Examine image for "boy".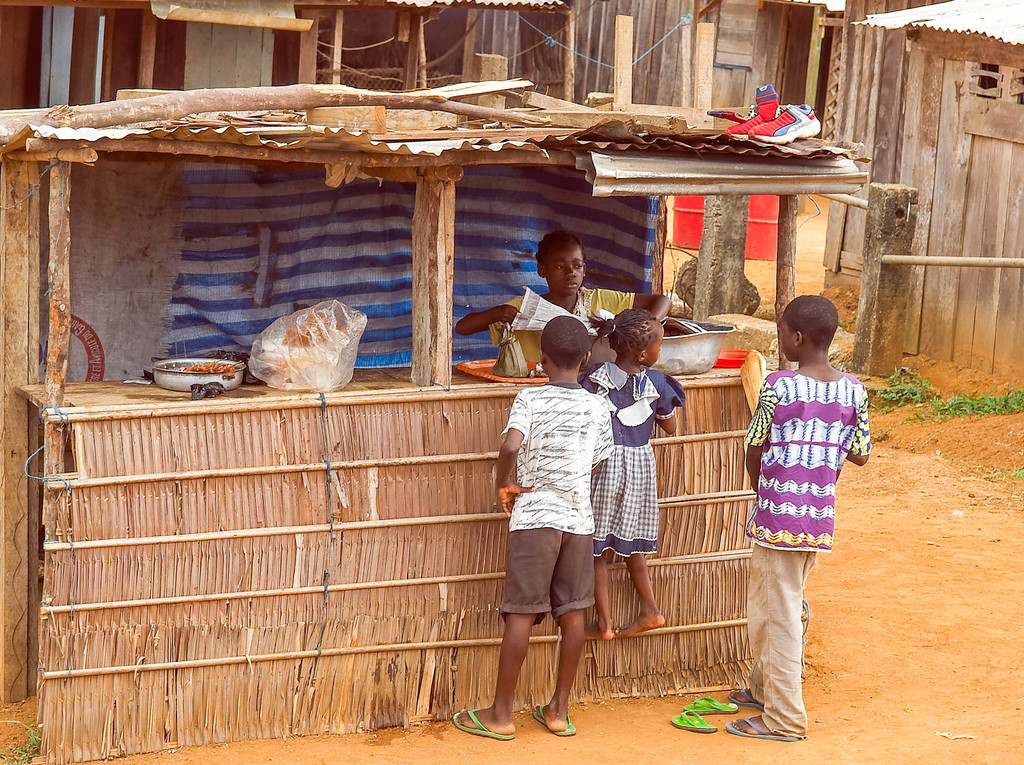
Examination result: [435,303,626,743].
